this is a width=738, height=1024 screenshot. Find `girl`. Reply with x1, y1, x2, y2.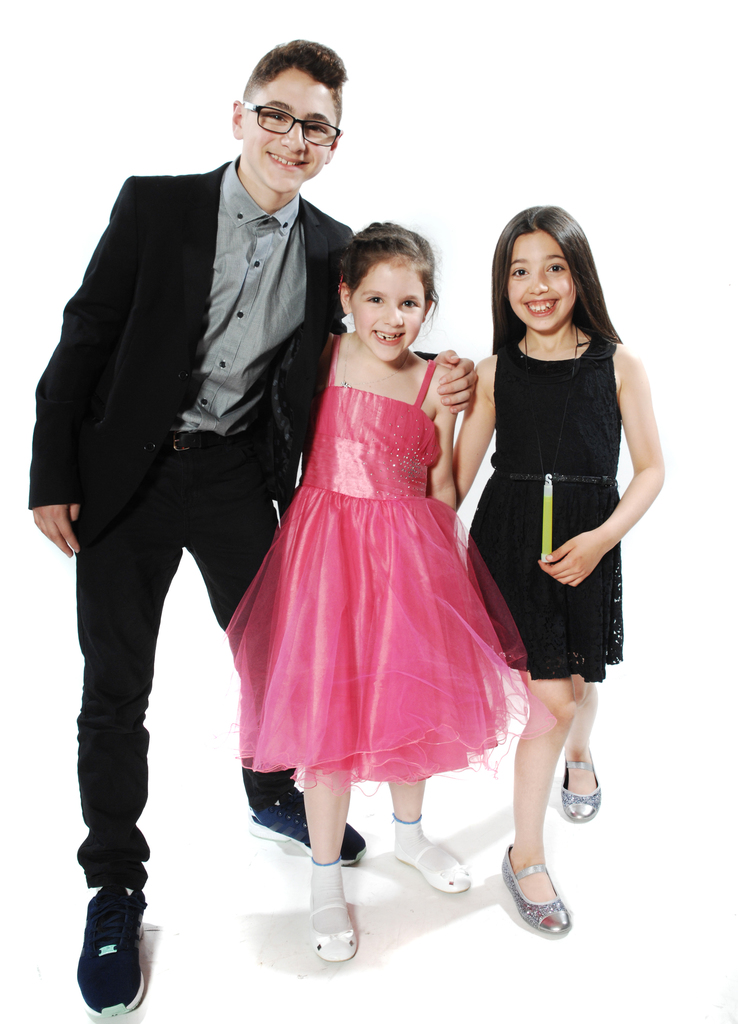
223, 220, 546, 972.
